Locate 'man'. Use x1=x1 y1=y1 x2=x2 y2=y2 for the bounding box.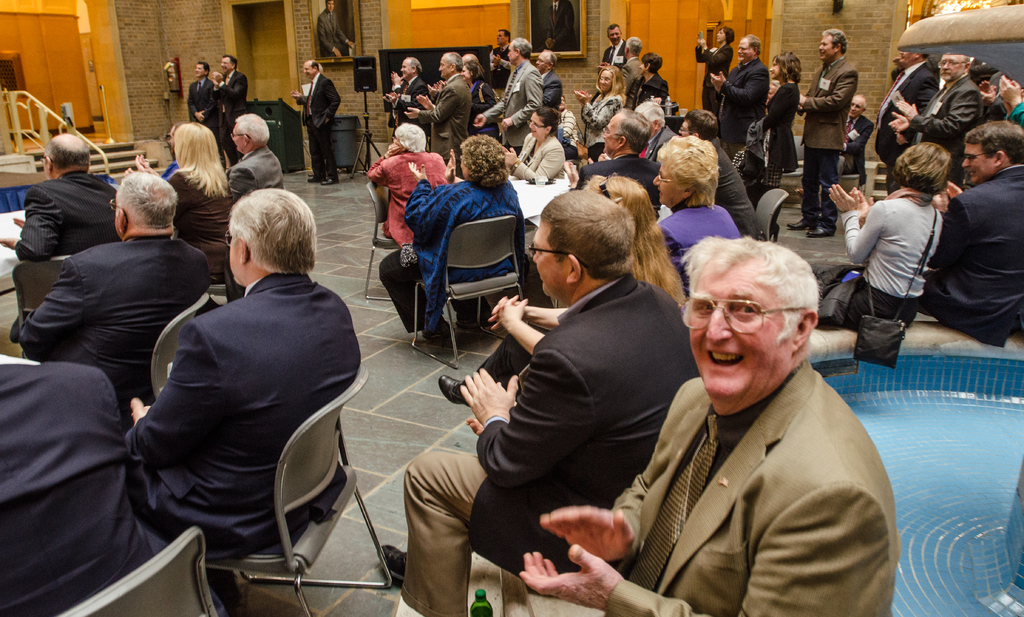
x1=710 y1=31 x2=769 y2=164.
